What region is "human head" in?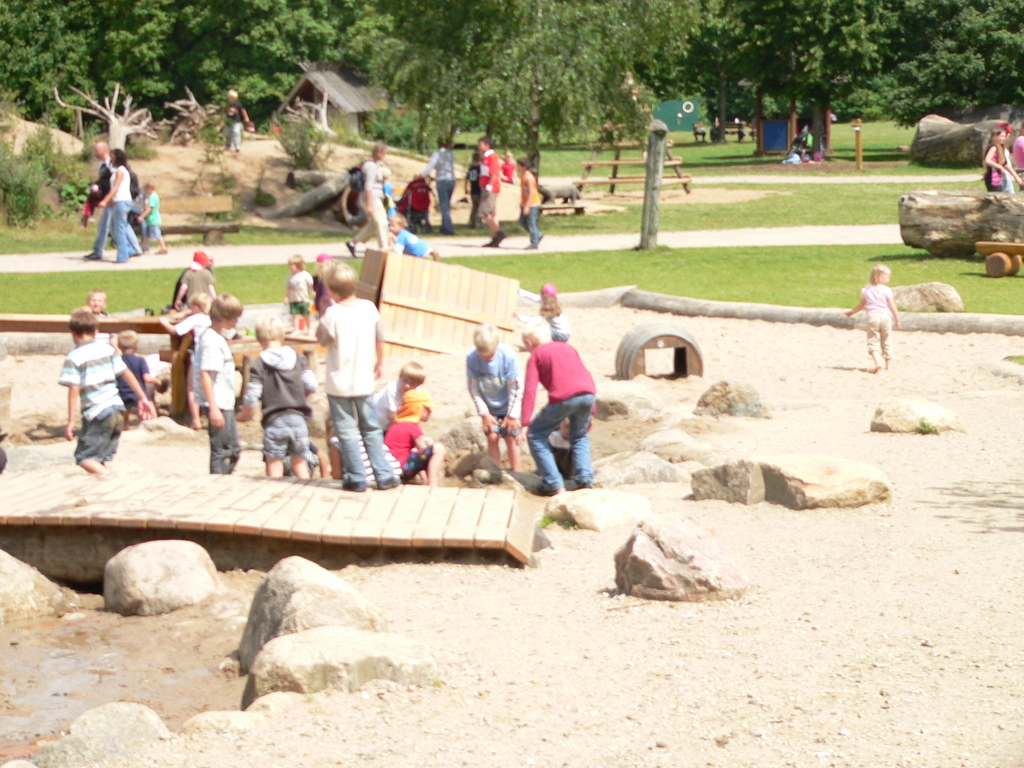
locate(515, 314, 554, 351).
